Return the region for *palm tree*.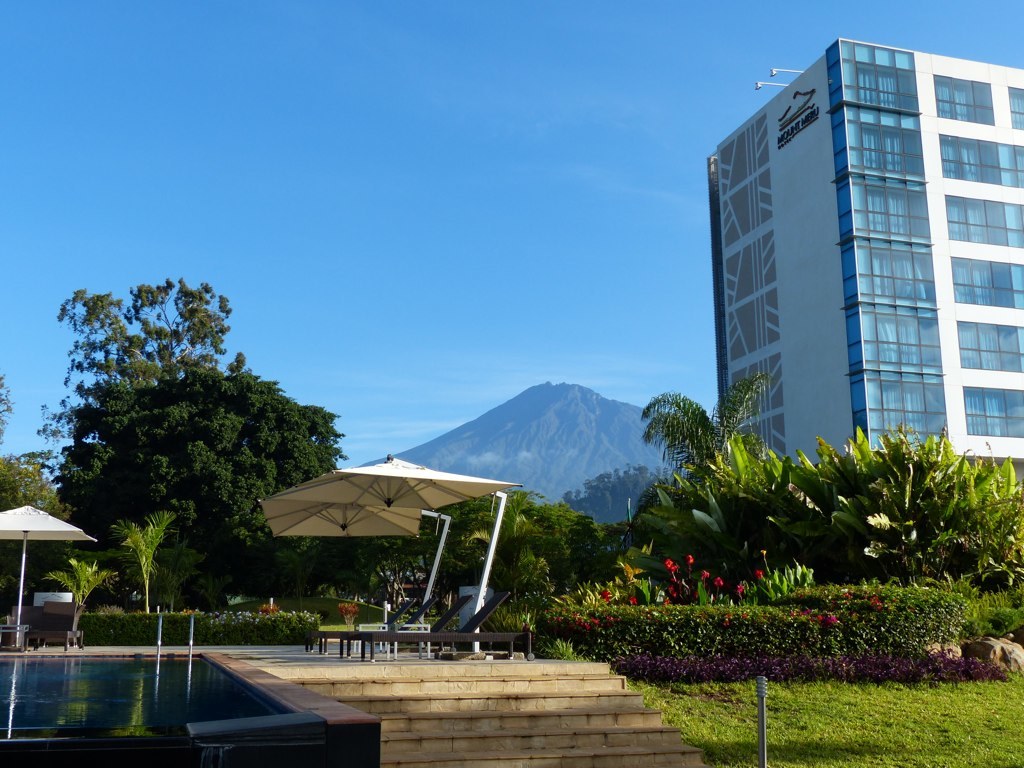
{"x1": 112, "y1": 511, "x2": 176, "y2": 610}.
